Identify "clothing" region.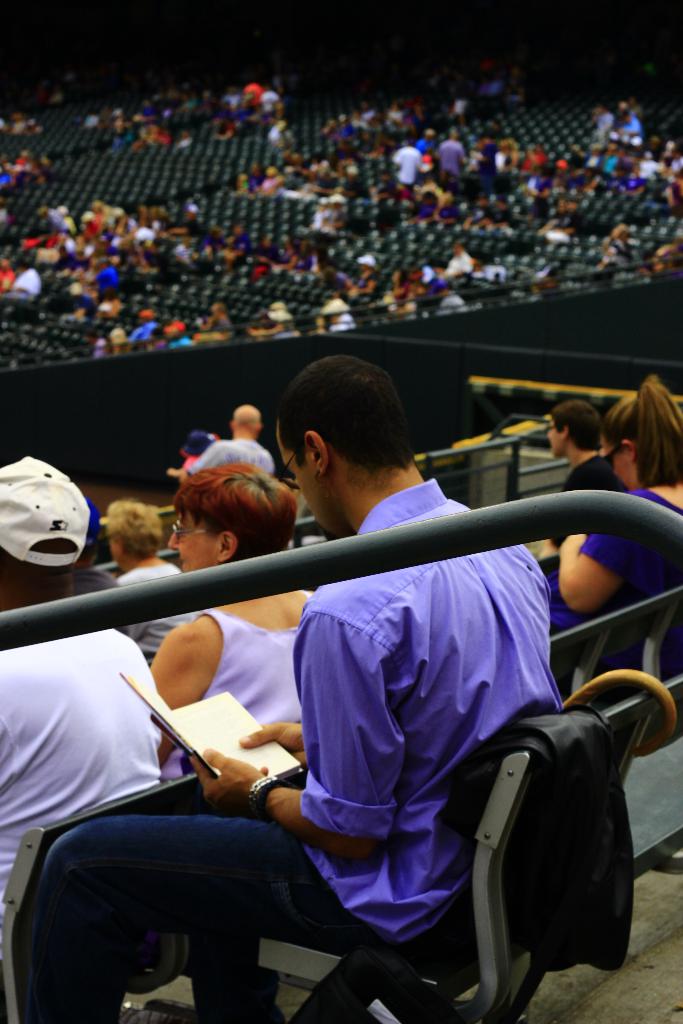
Region: crop(20, 498, 575, 1023).
